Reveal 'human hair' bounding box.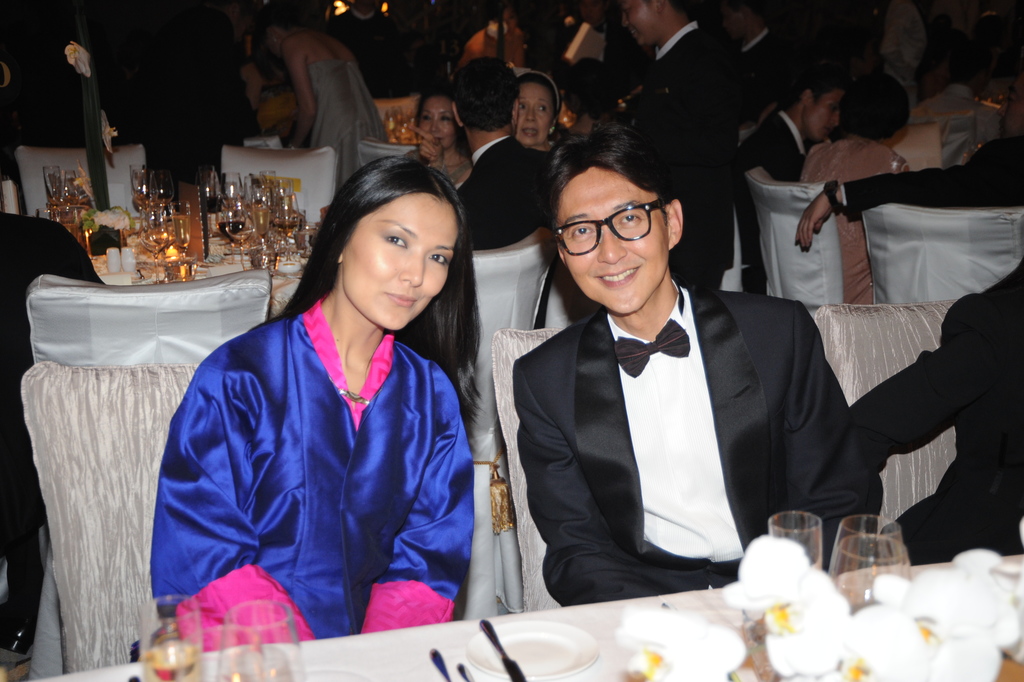
Revealed: [x1=450, y1=60, x2=519, y2=131].
